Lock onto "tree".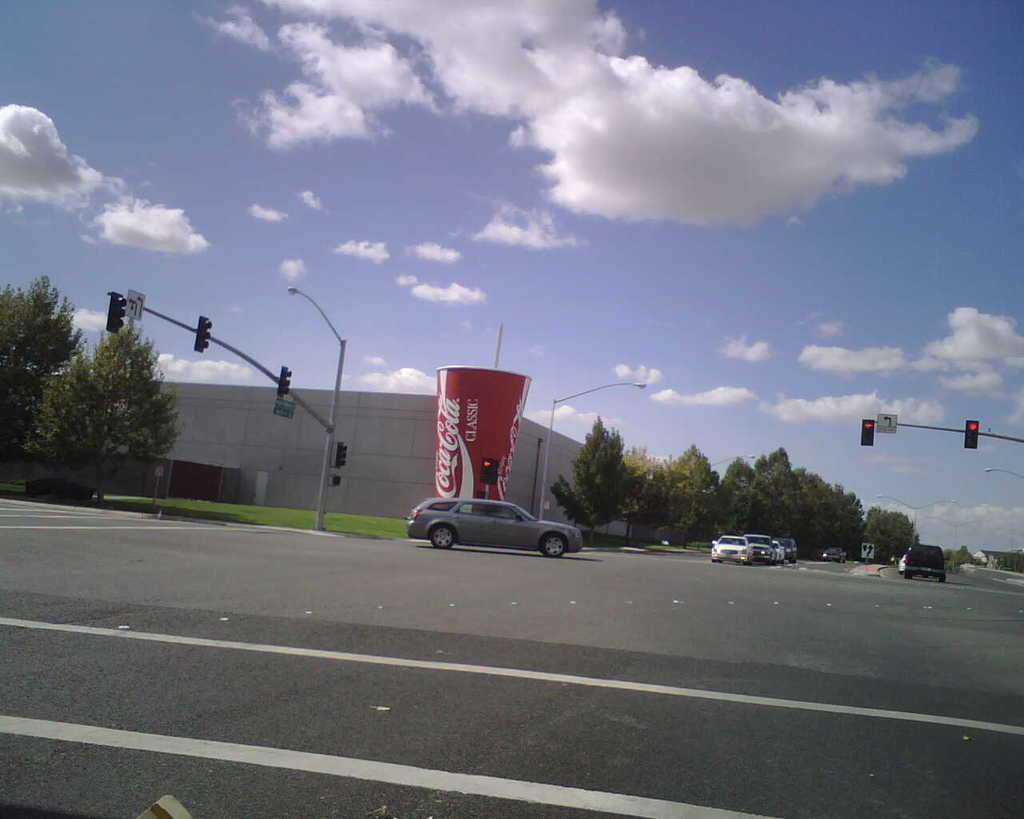
Locked: <box>36,280,182,494</box>.
